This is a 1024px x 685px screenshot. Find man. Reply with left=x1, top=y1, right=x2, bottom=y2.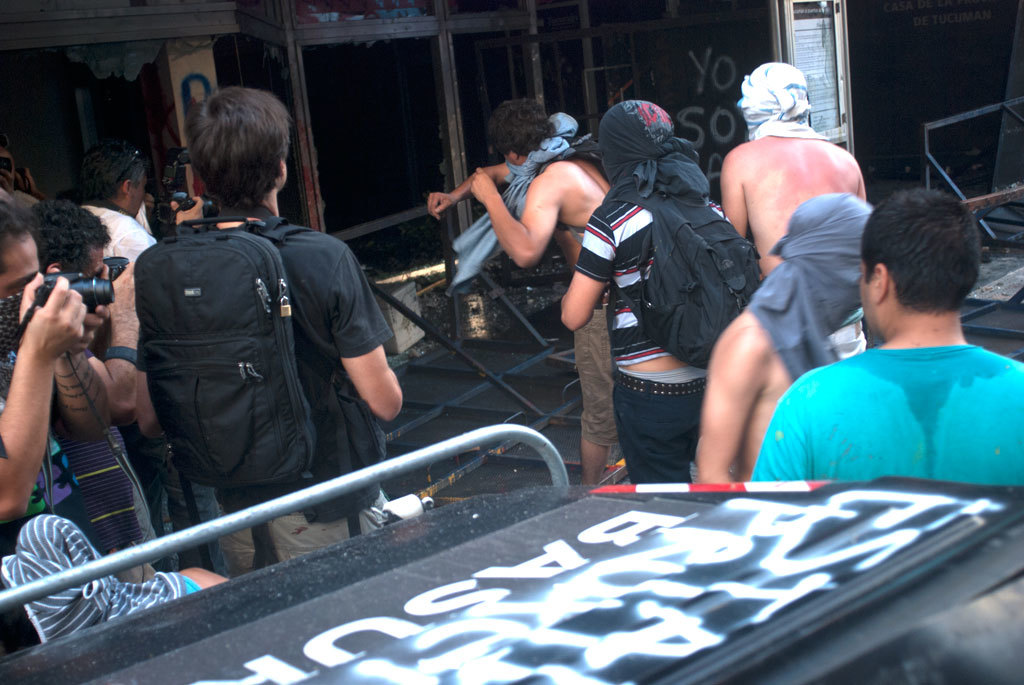
left=426, top=92, right=621, bottom=486.
